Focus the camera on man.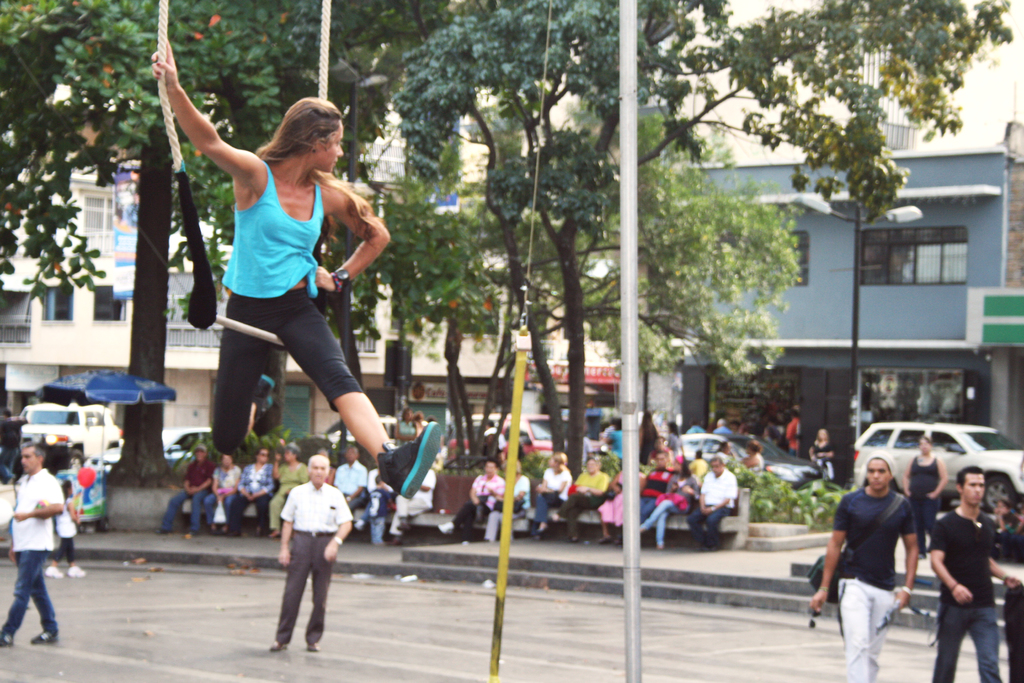
Focus region: 224 446 283 534.
